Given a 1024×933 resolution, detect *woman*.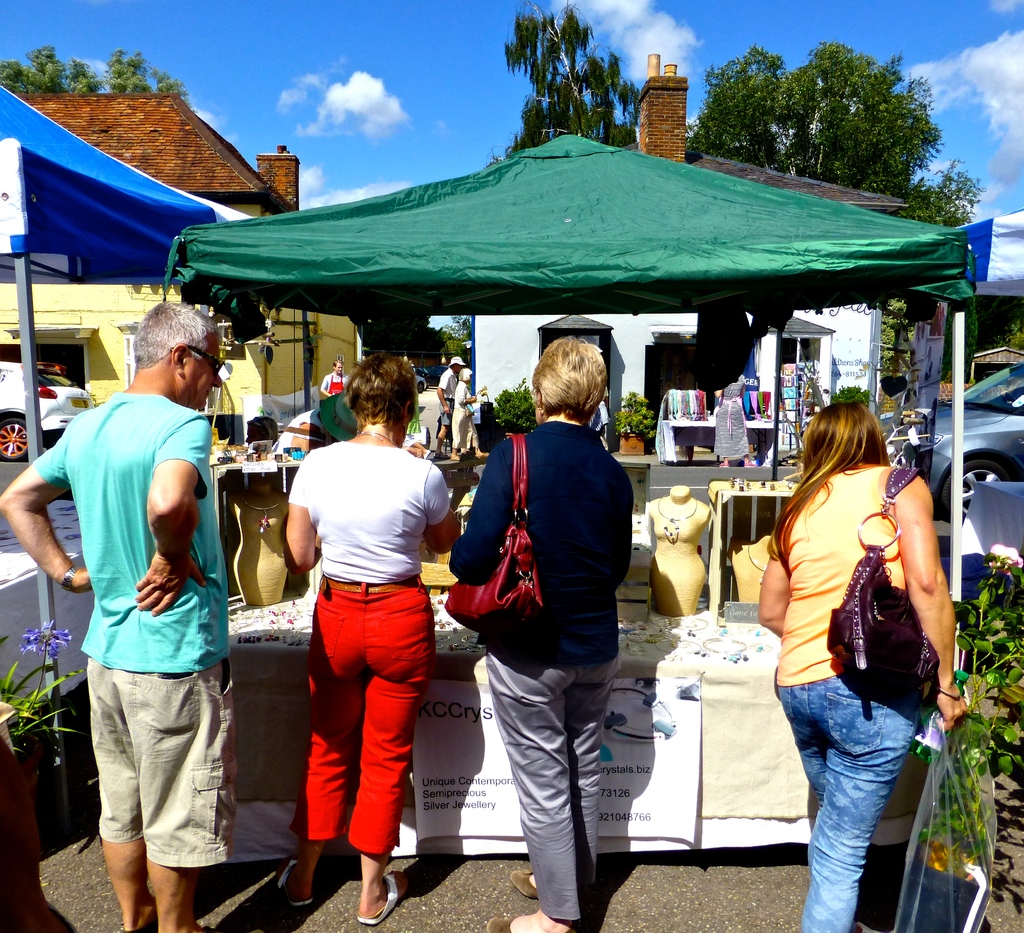
[left=321, top=359, right=353, bottom=397].
